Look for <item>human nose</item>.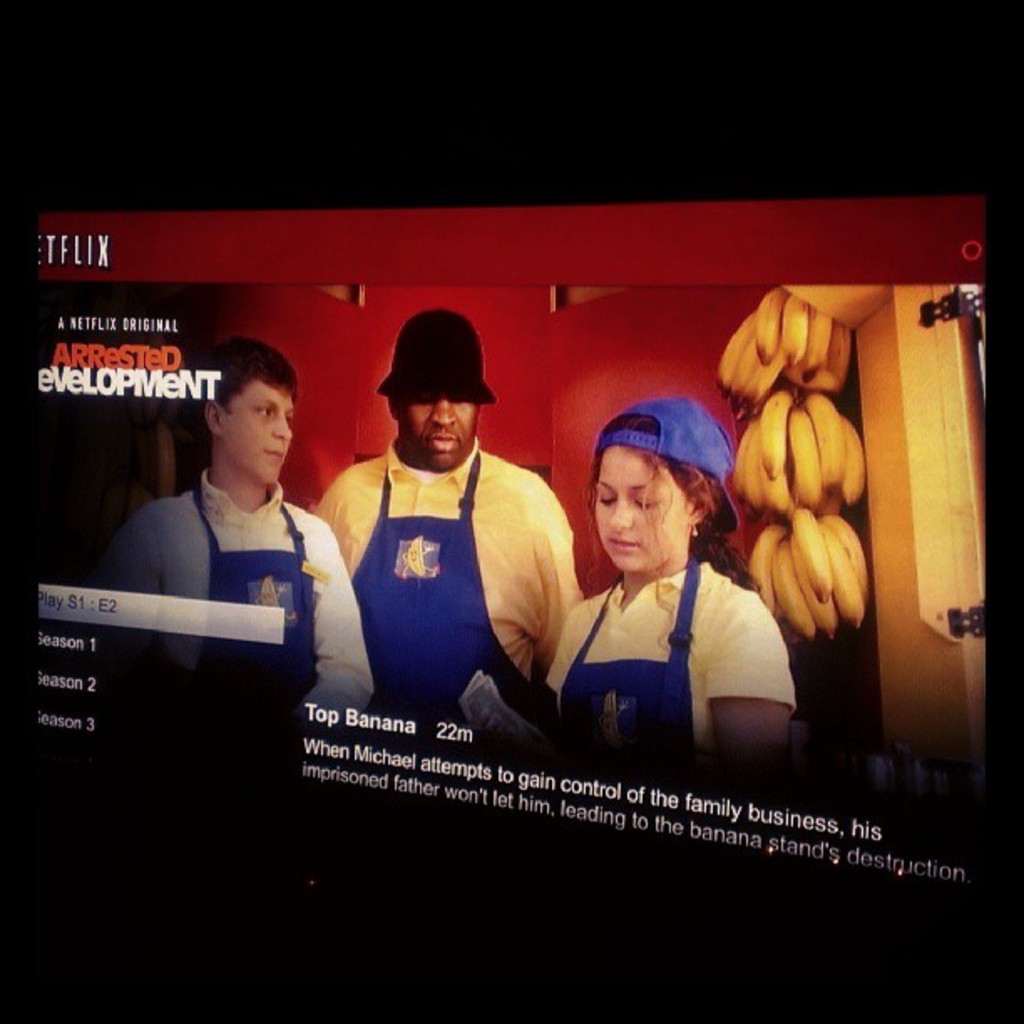
Found: [604, 502, 634, 530].
